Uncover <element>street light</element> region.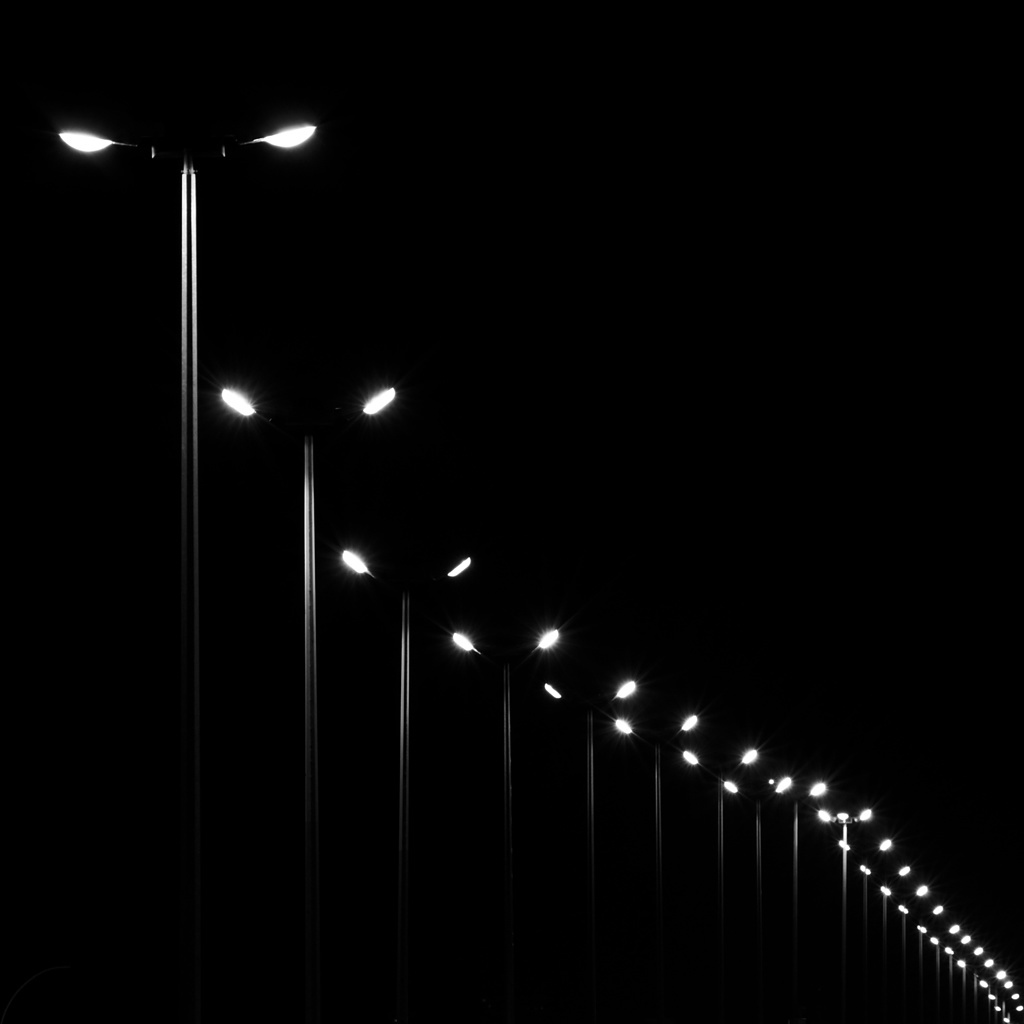
Uncovered: box=[602, 699, 695, 882].
